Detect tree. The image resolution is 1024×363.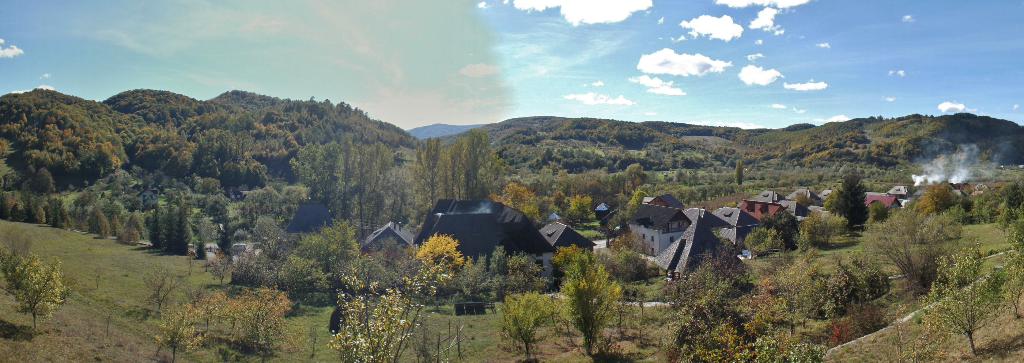
[0, 248, 65, 330].
